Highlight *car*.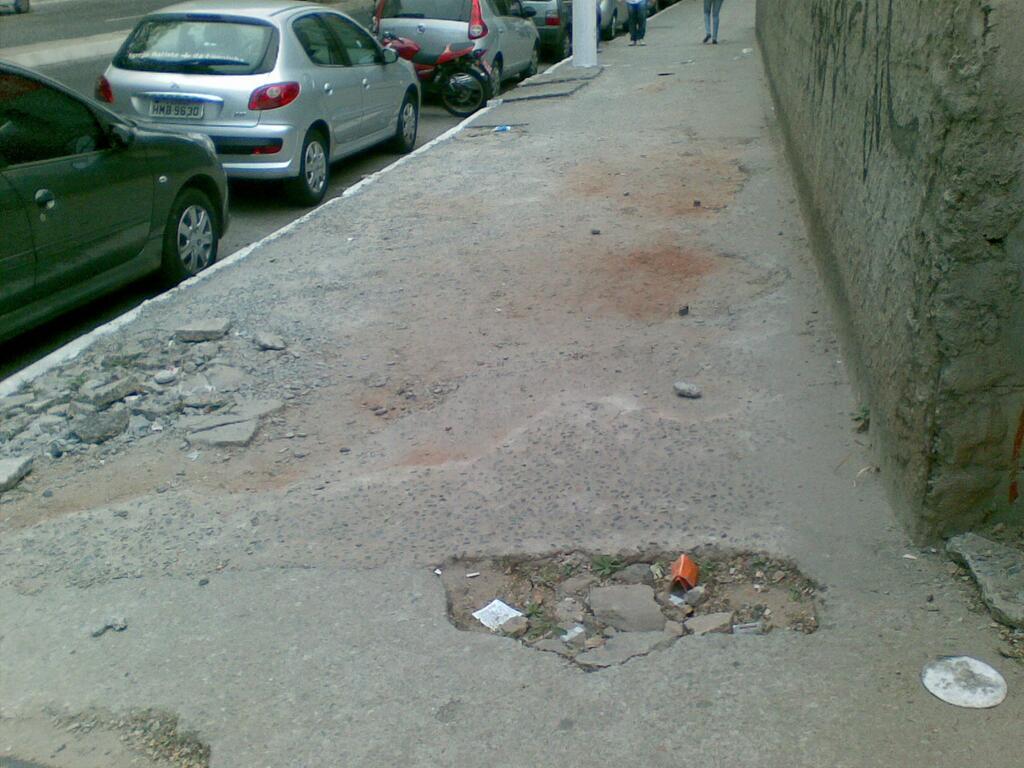
Highlighted region: 516/0/602/55.
